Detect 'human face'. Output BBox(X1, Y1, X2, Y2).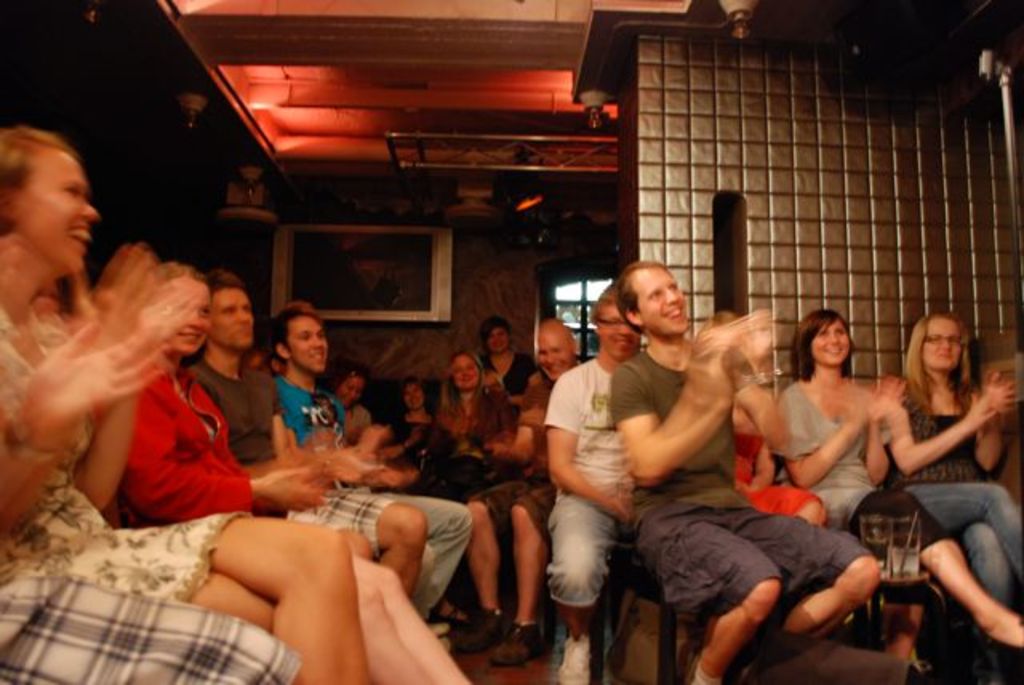
BBox(534, 328, 571, 383).
